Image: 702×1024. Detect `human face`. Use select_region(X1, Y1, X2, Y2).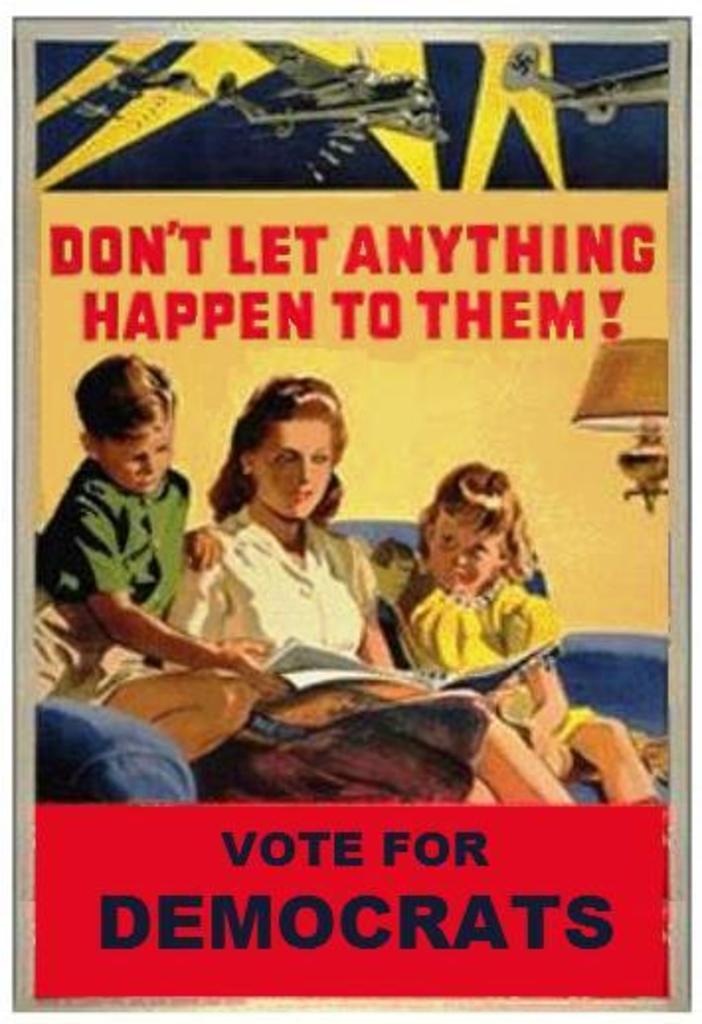
select_region(105, 421, 174, 488).
